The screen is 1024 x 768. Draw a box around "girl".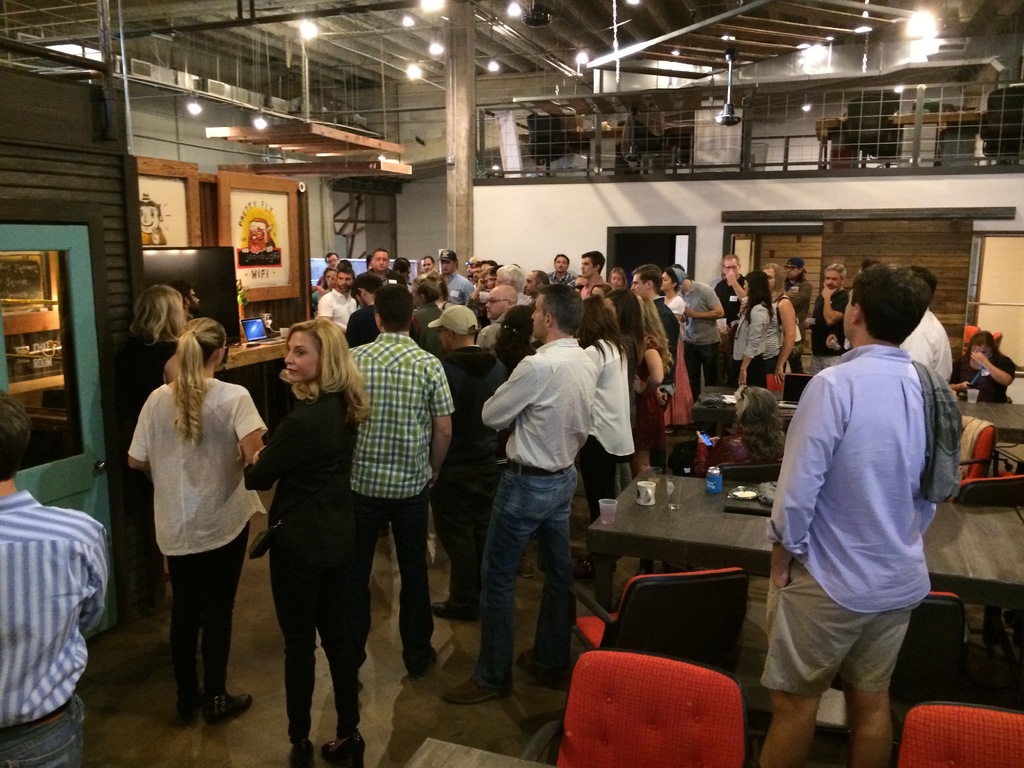
<region>413, 269, 445, 349</region>.
